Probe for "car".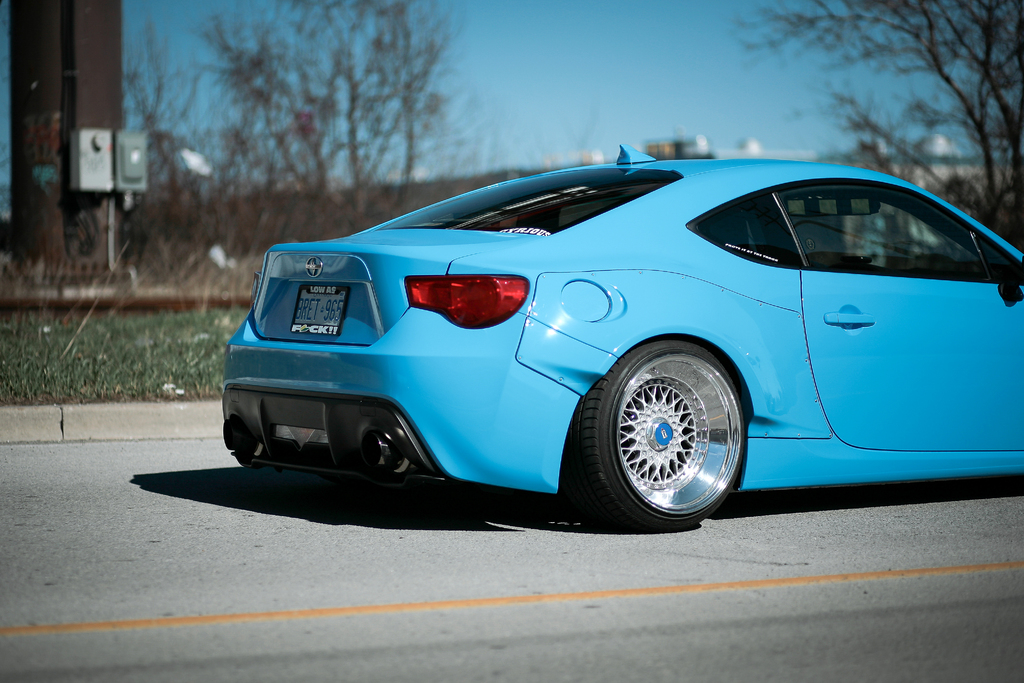
Probe result: pyautogui.locateOnScreen(224, 146, 1019, 533).
